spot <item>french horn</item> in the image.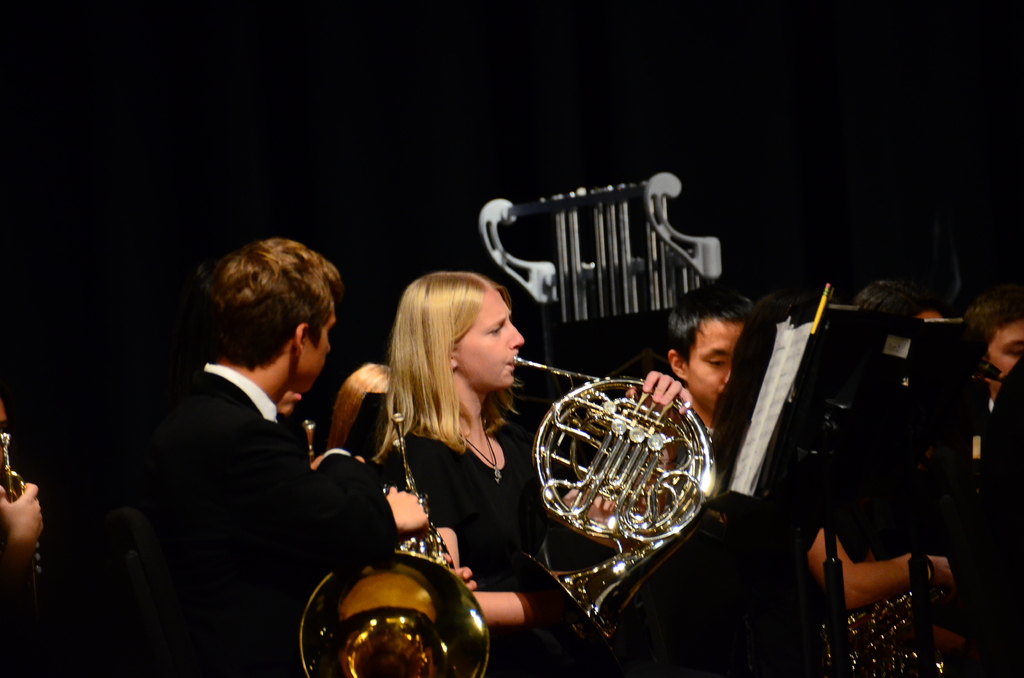
<item>french horn</item> found at 0,428,45,601.
